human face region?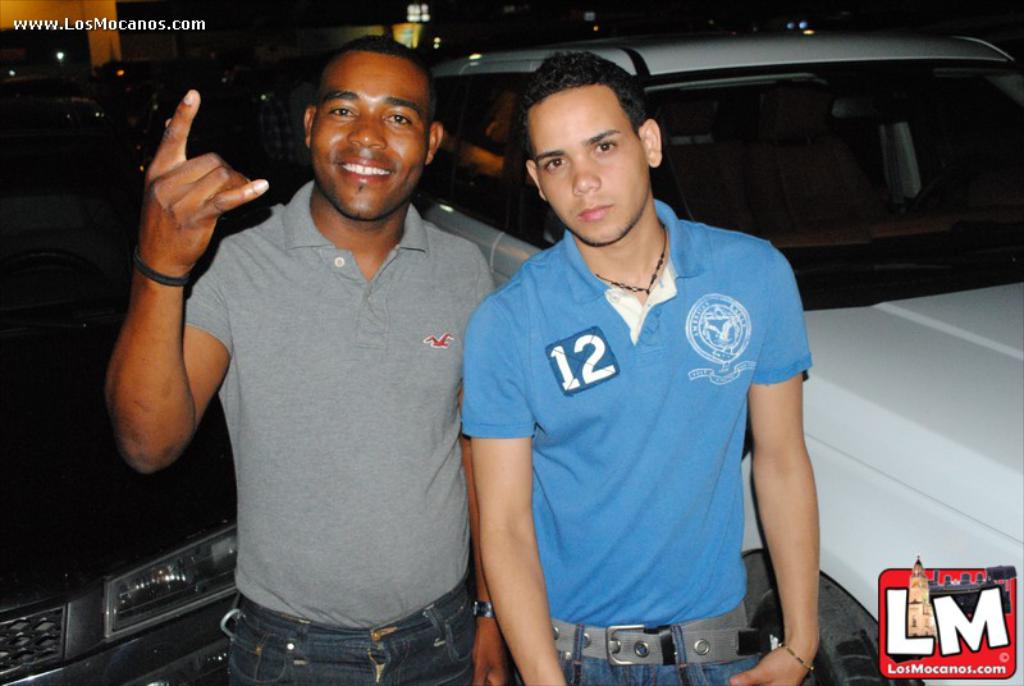
select_region(520, 83, 655, 250)
